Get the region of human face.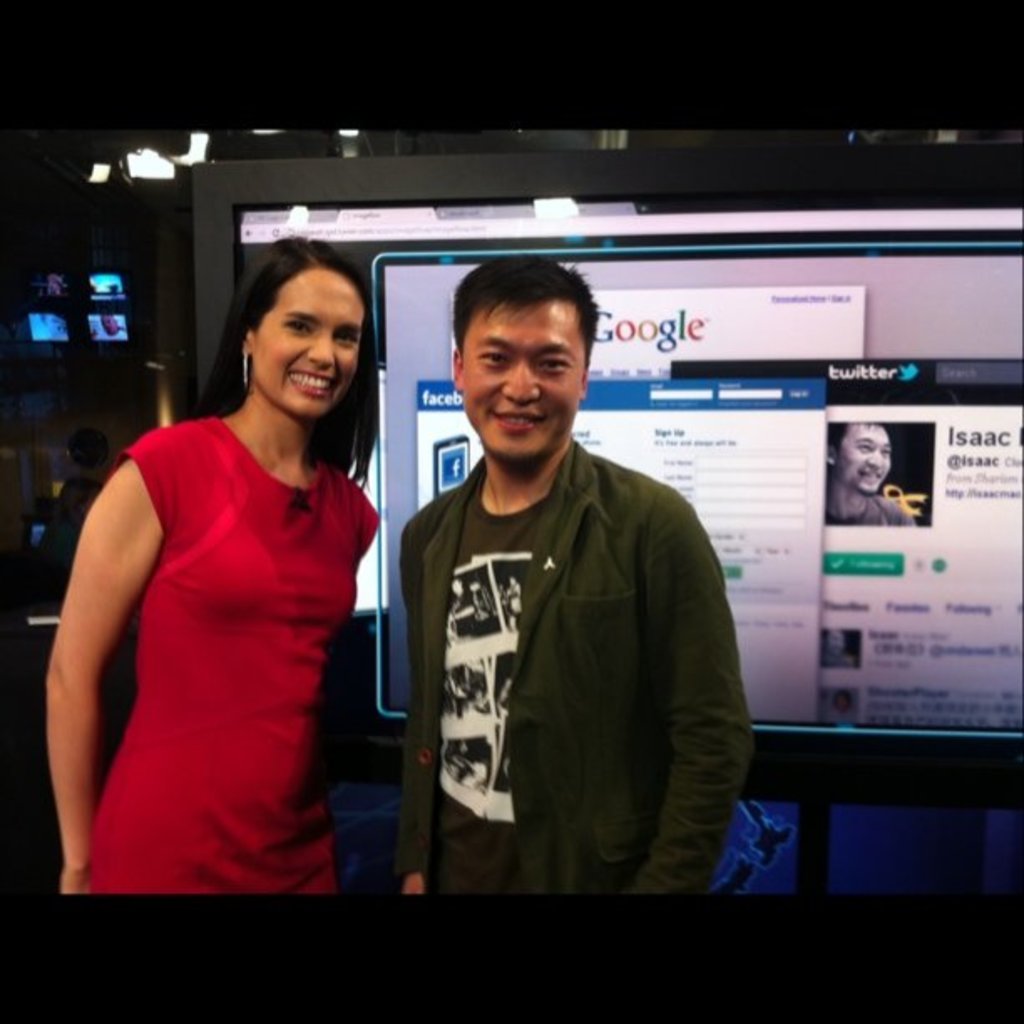
467:301:587:465.
